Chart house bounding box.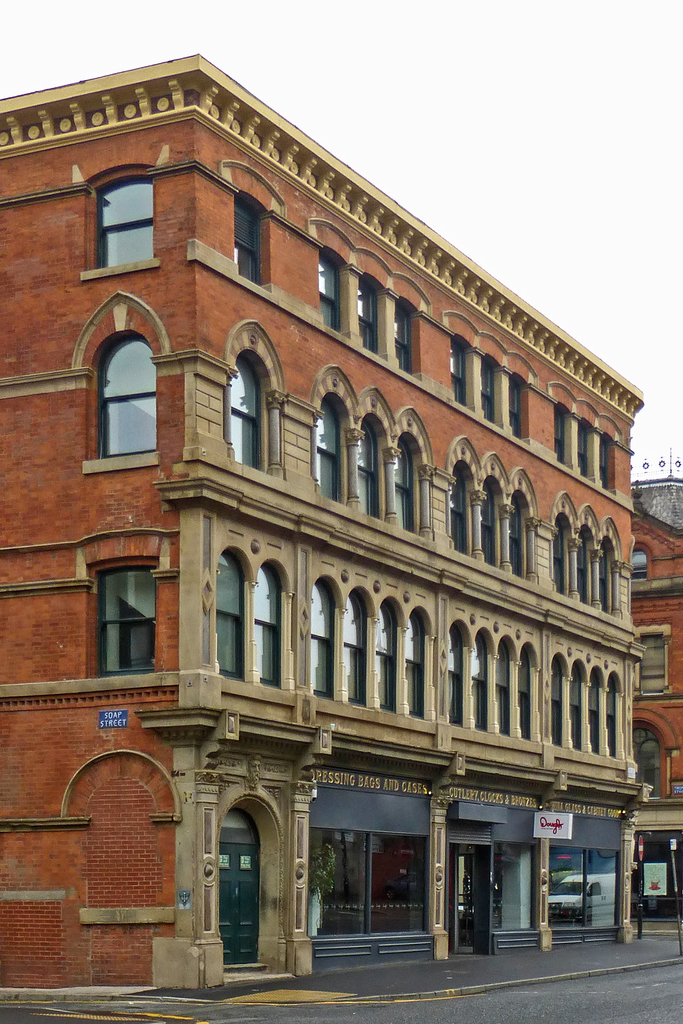
Charted: <region>0, 43, 638, 1000</region>.
